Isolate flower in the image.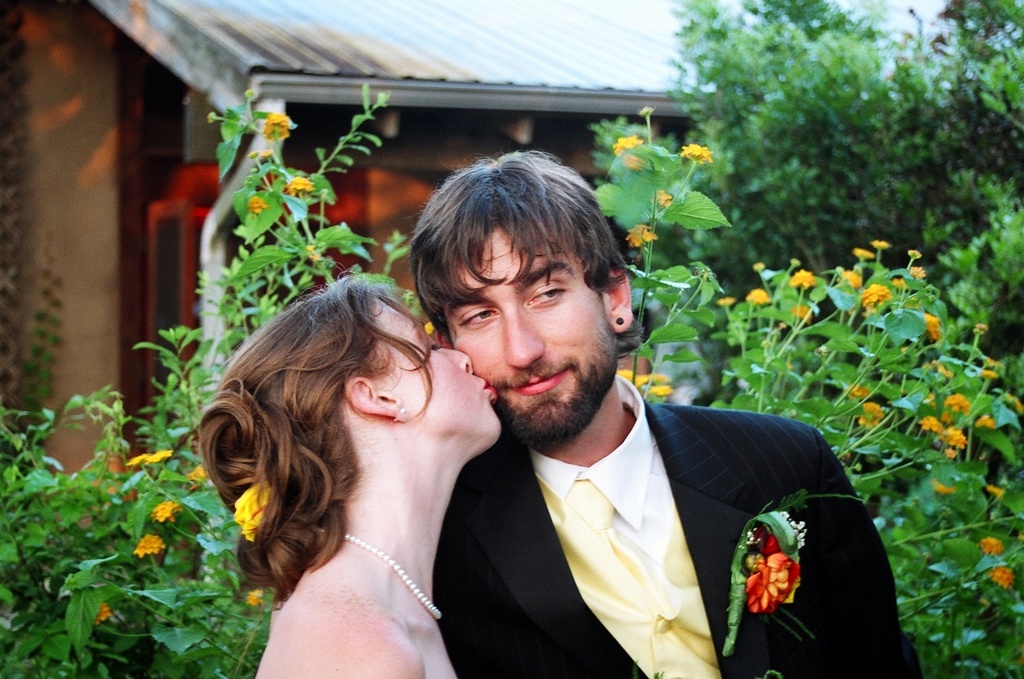
Isolated region: bbox=(624, 223, 660, 249).
